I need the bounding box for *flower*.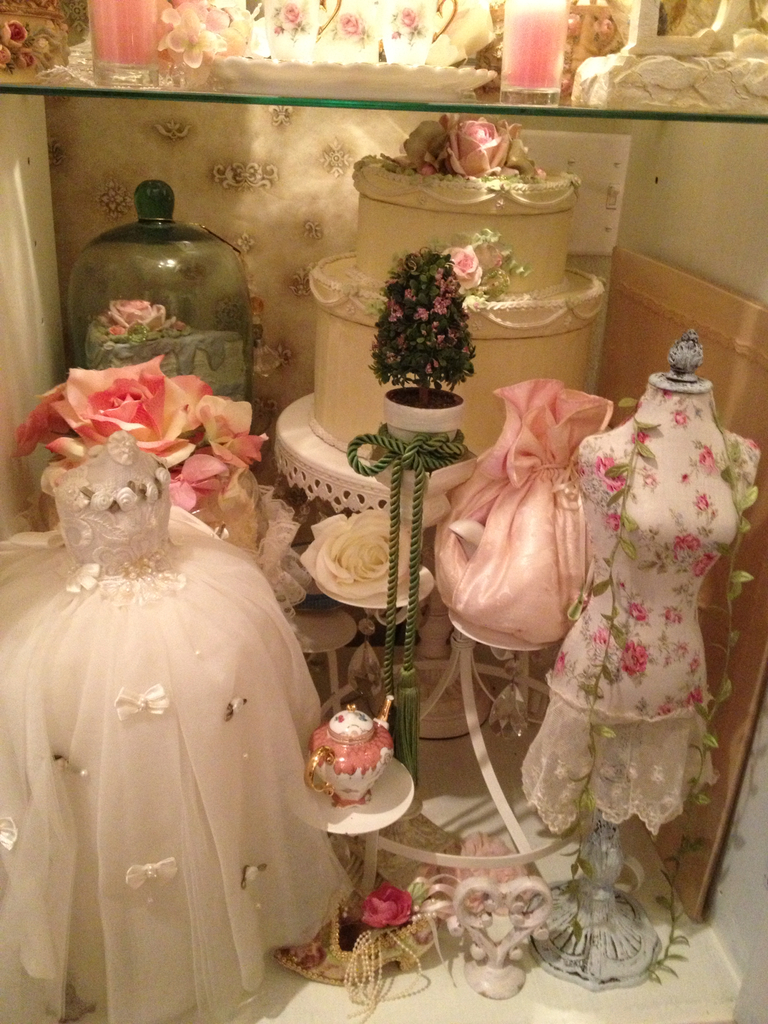
Here it is: [left=438, top=115, right=507, bottom=186].
